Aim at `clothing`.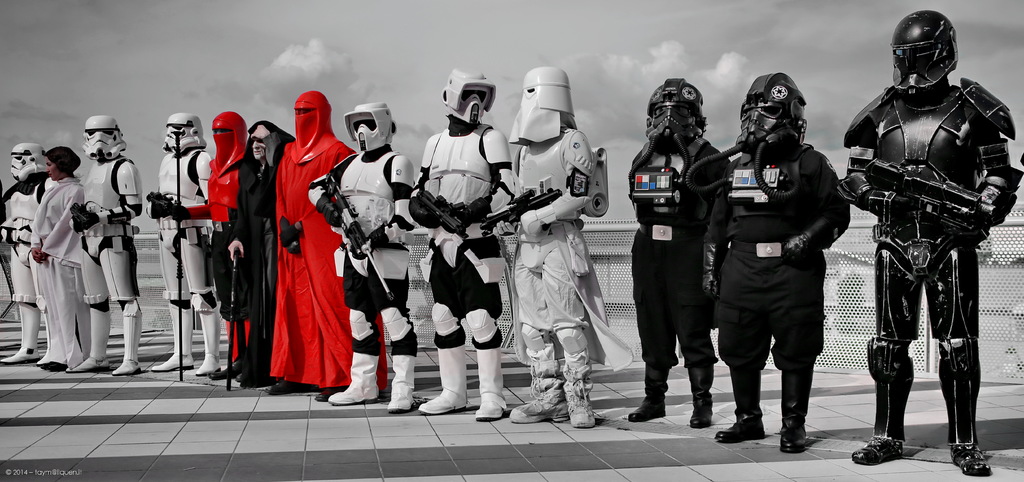
Aimed at left=69, top=116, right=145, bottom=303.
